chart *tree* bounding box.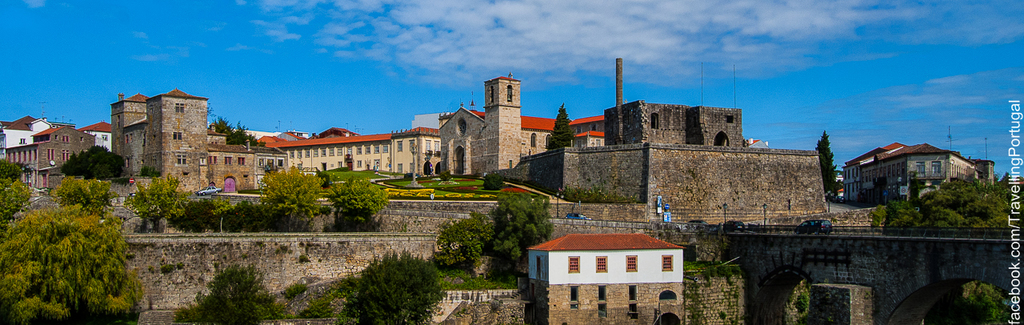
Charted: 50,166,107,218.
